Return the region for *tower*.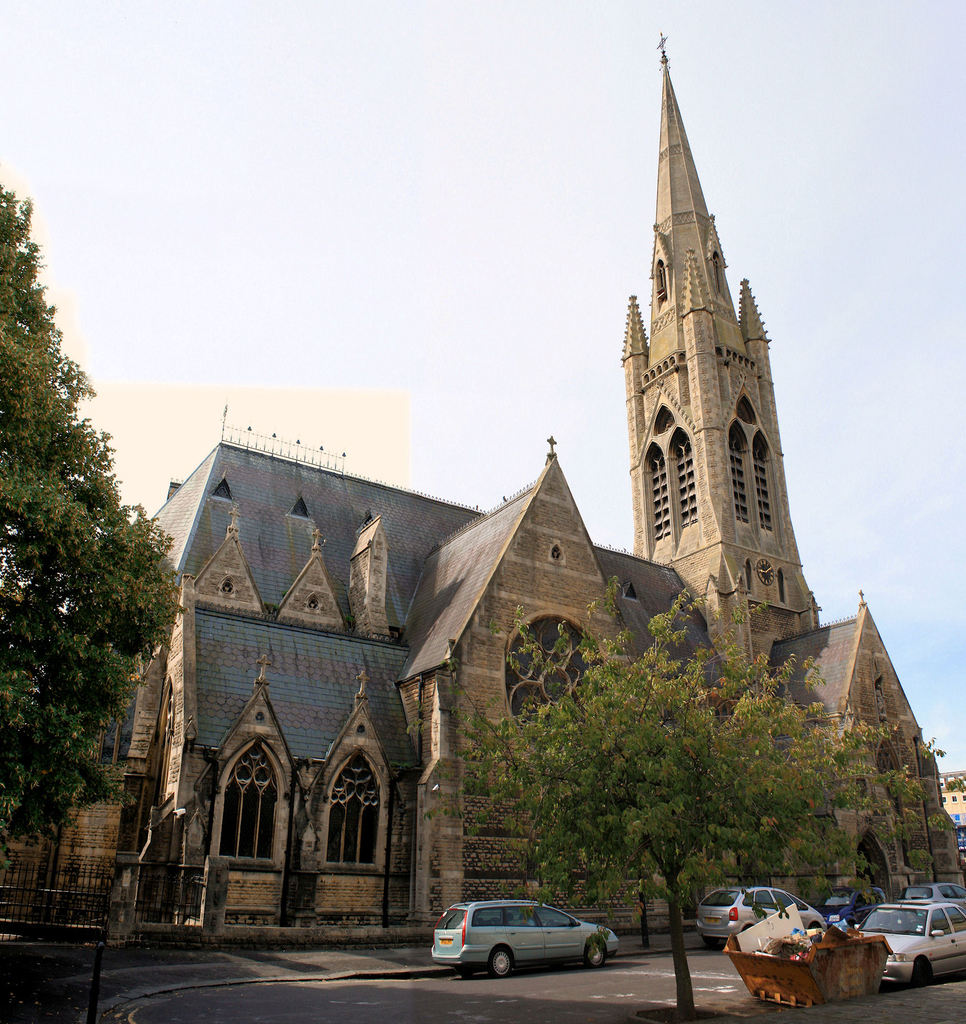
crop(636, 47, 812, 684).
